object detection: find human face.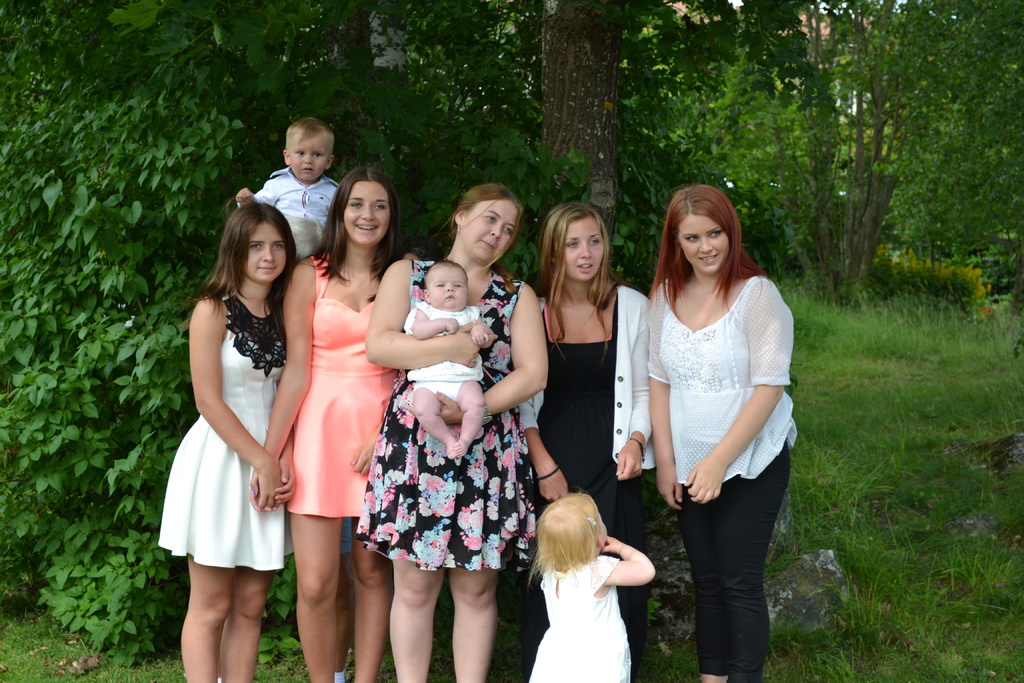
x1=282, y1=130, x2=332, y2=188.
